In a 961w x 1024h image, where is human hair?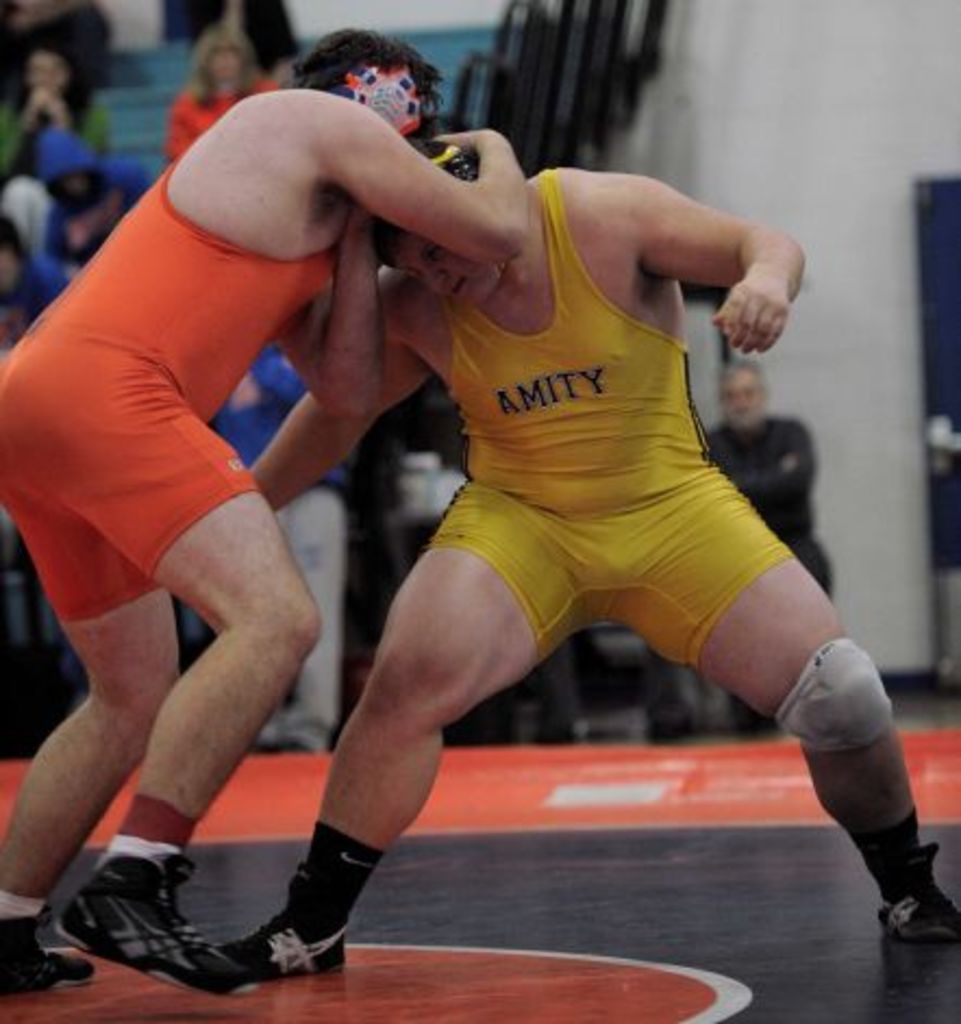
{"left": 372, "top": 137, "right": 480, "bottom": 270}.
